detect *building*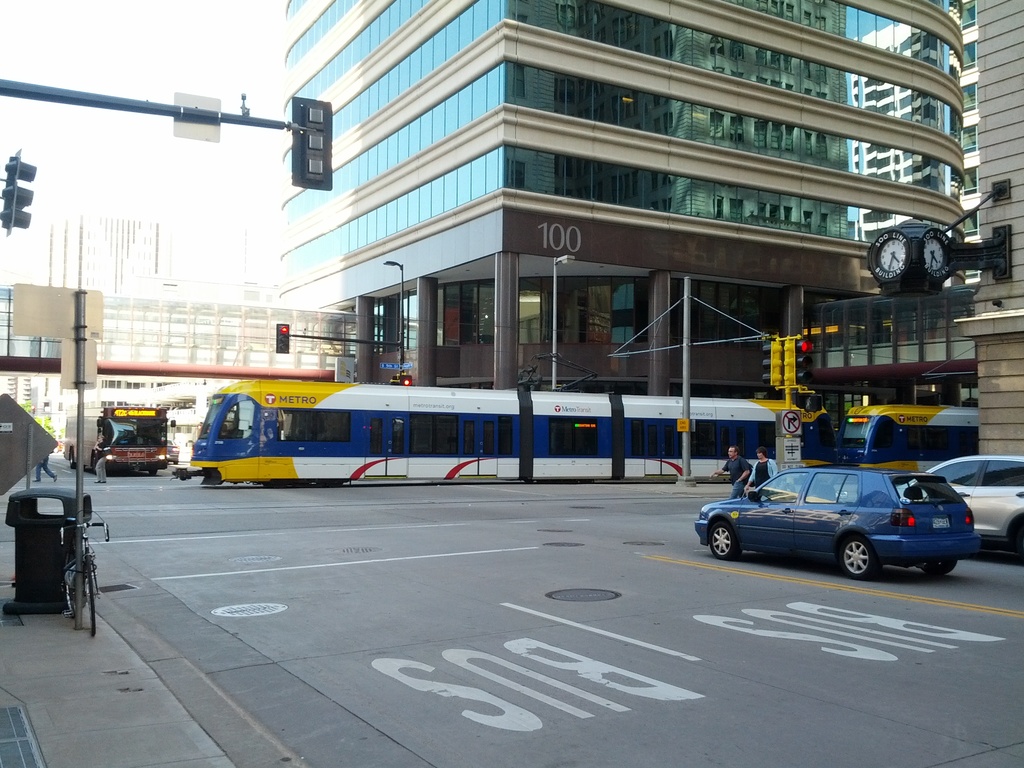
region(143, 0, 989, 427)
